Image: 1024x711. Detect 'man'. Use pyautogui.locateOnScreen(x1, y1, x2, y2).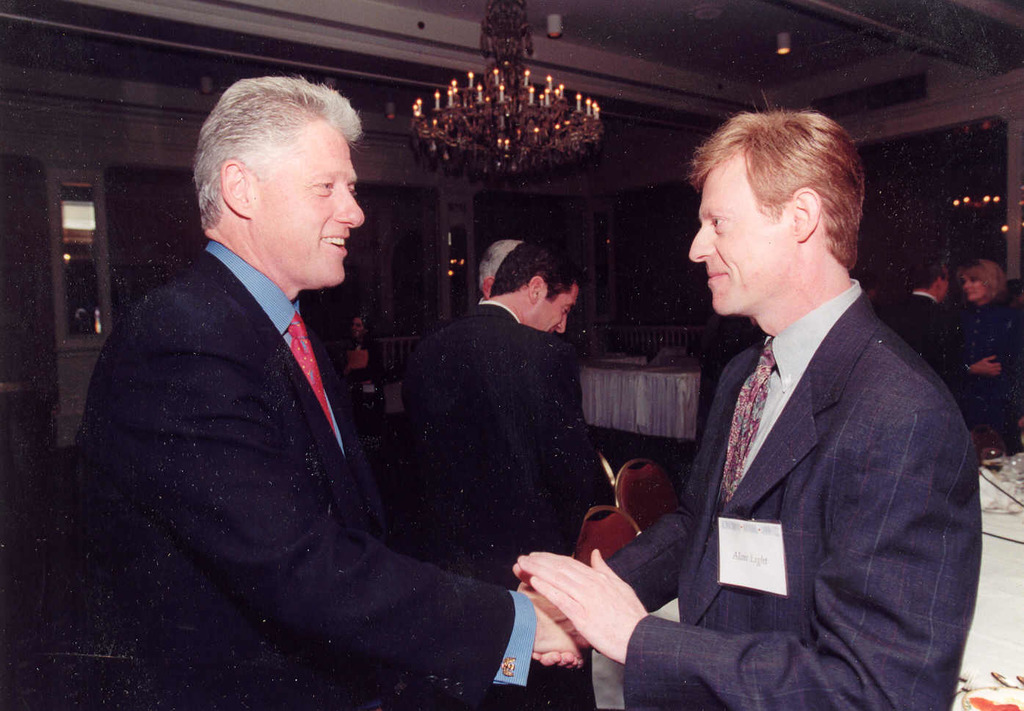
pyautogui.locateOnScreen(876, 254, 1001, 428).
